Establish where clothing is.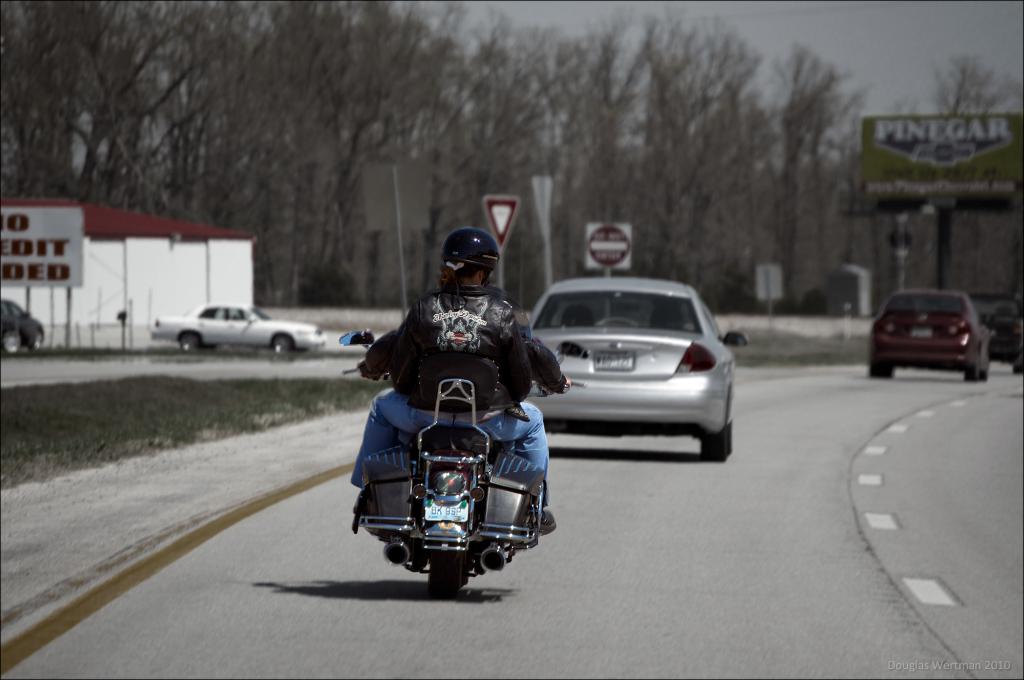
Established at detection(349, 292, 558, 522).
